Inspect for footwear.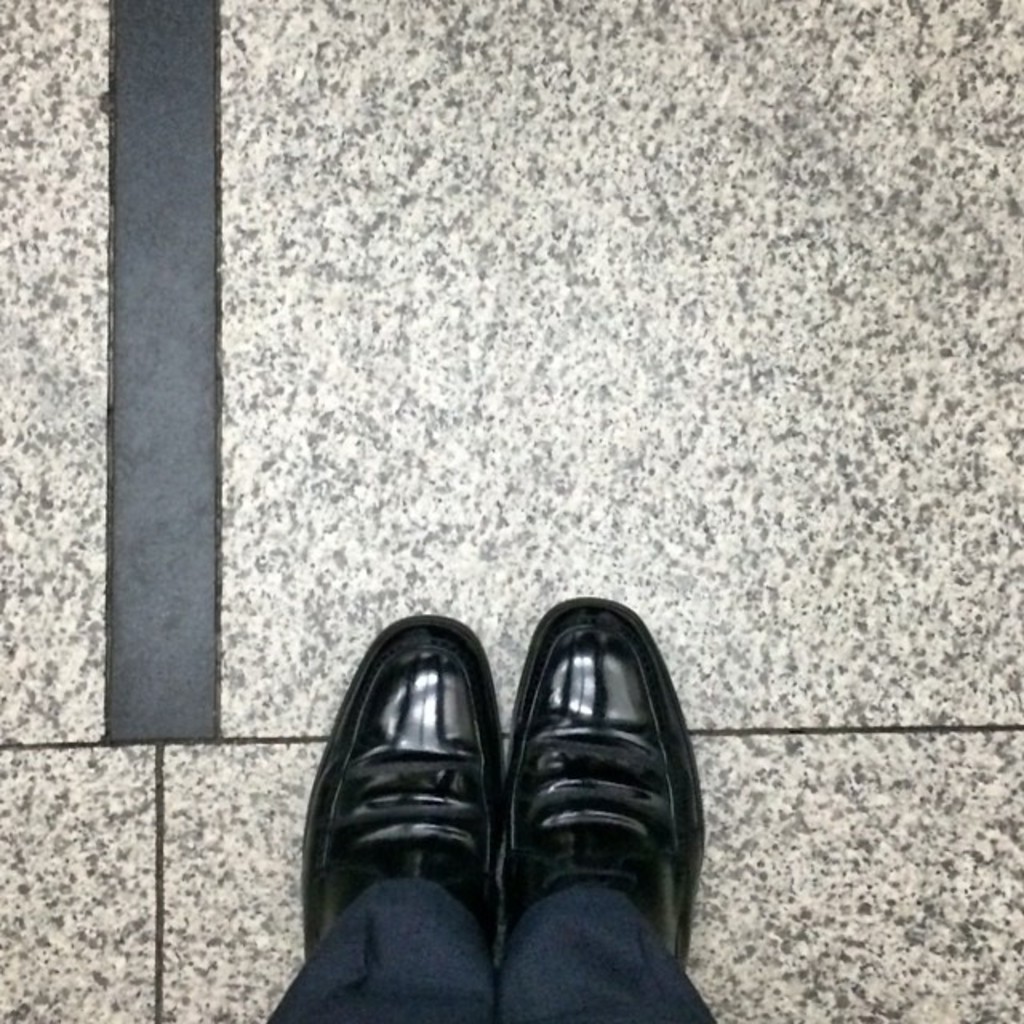
Inspection: box=[299, 590, 530, 1016].
